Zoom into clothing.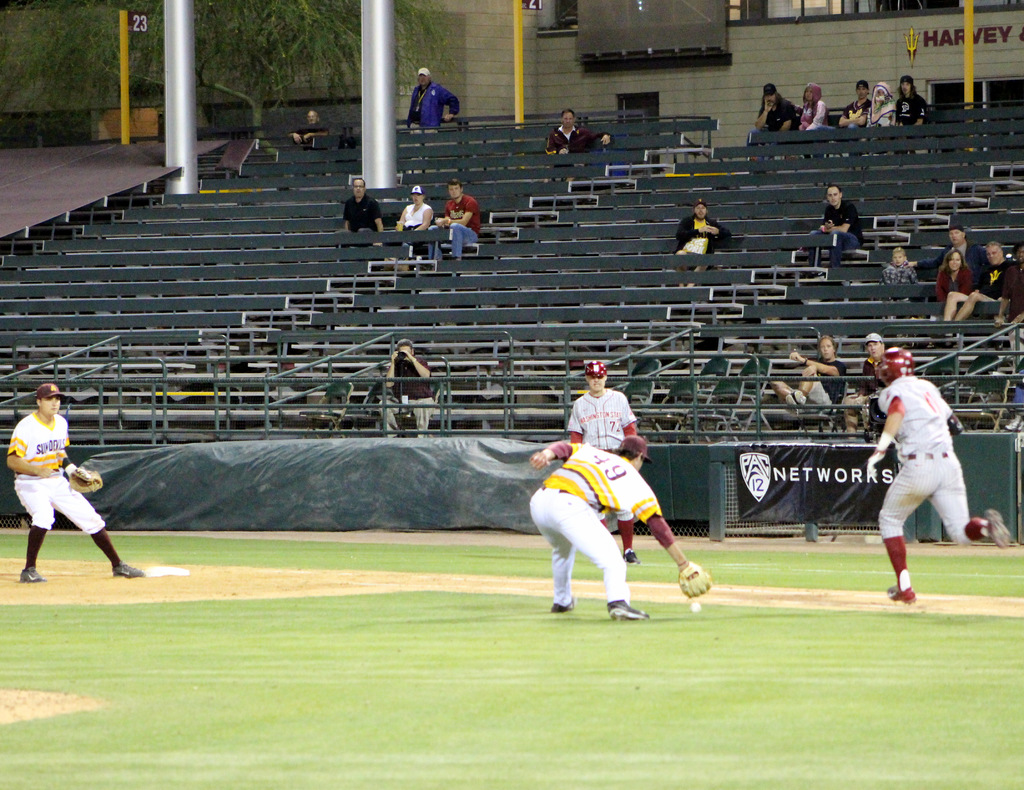
Zoom target: x1=787, y1=358, x2=846, y2=412.
